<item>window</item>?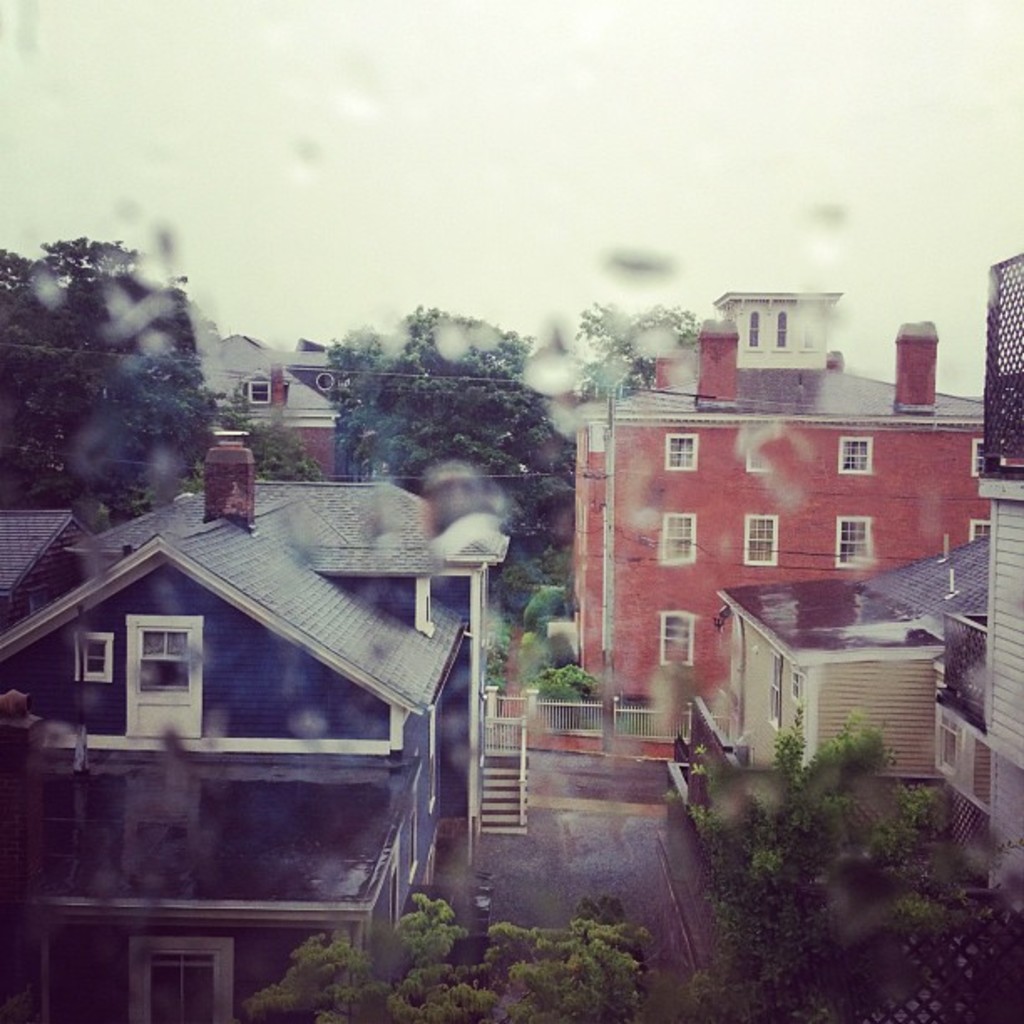
{"x1": 838, "y1": 433, "x2": 877, "y2": 482}
